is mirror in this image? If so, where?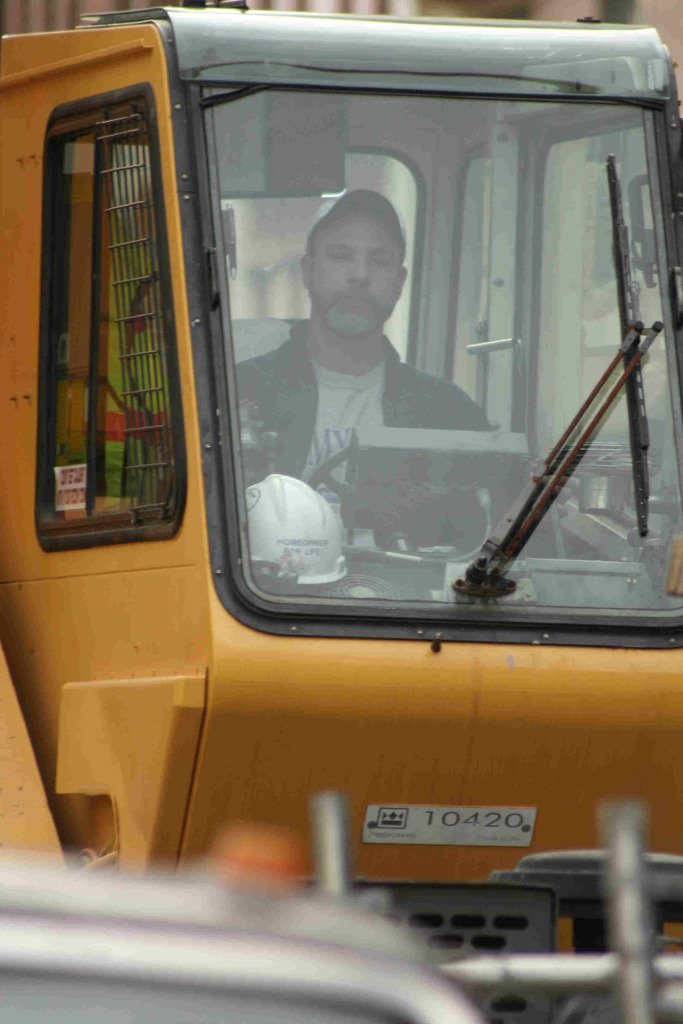
Yes, at left=51, top=115, right=176, bottom=513.
